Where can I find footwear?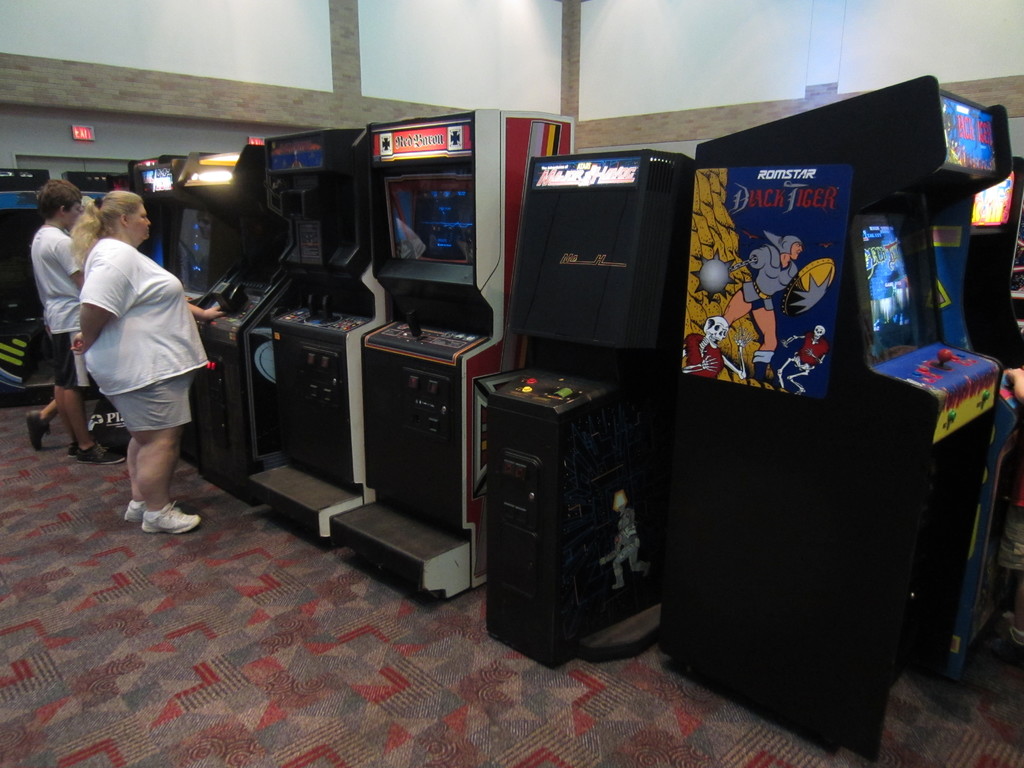
You can find it at pyautogui.locateOnScreen(77, 446, 127, 466).
